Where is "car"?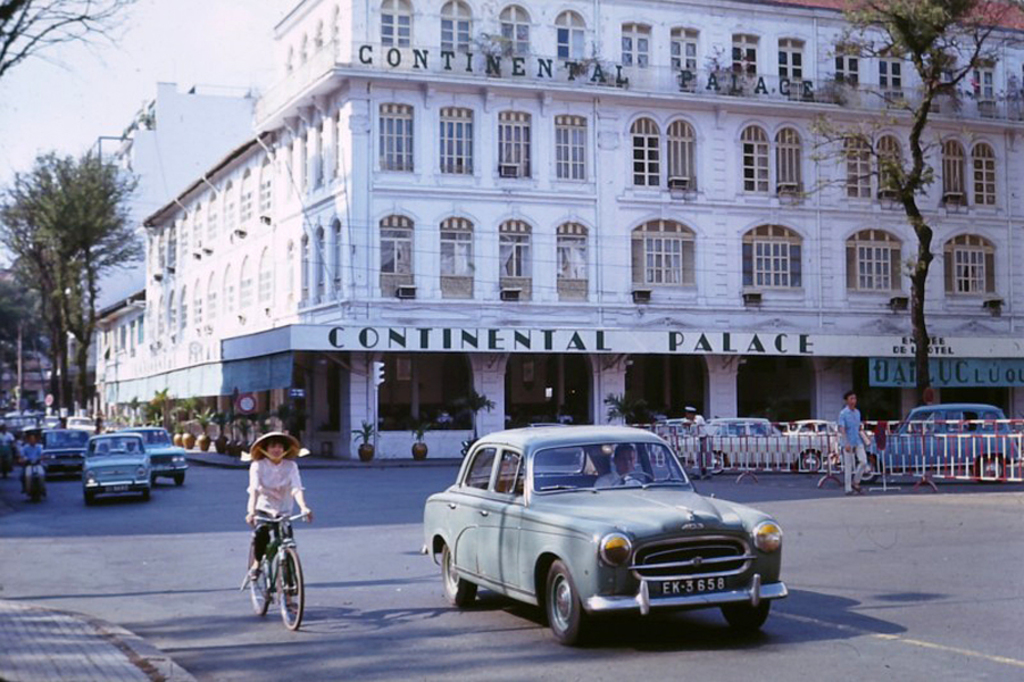
43:430:93:474.
